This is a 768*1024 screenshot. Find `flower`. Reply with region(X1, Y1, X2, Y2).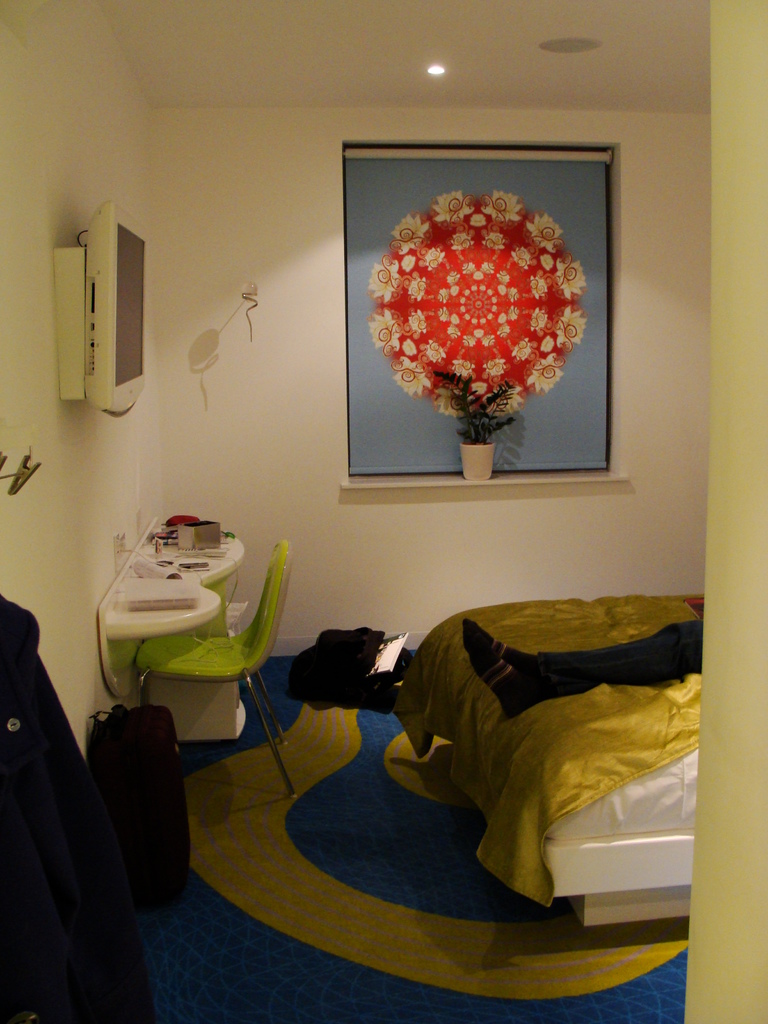
region(391, 213, 433, 257).
